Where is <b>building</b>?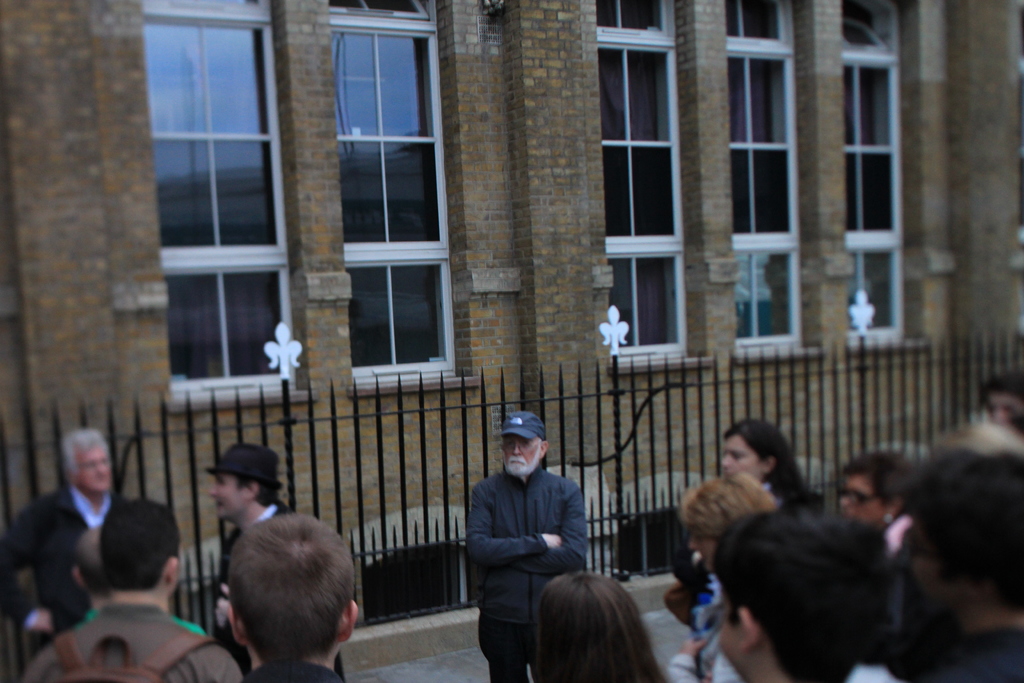
0,1,1023,682.
